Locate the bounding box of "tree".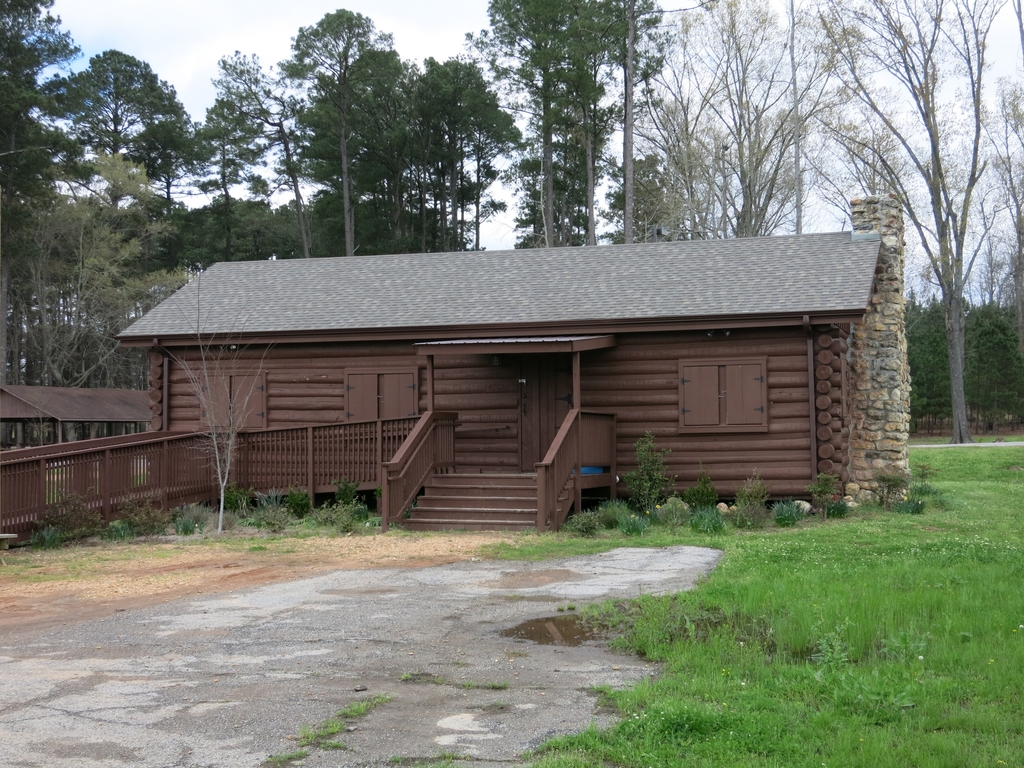
Bounding box: [x1=0, y1=0, x2=210, y2=435].
